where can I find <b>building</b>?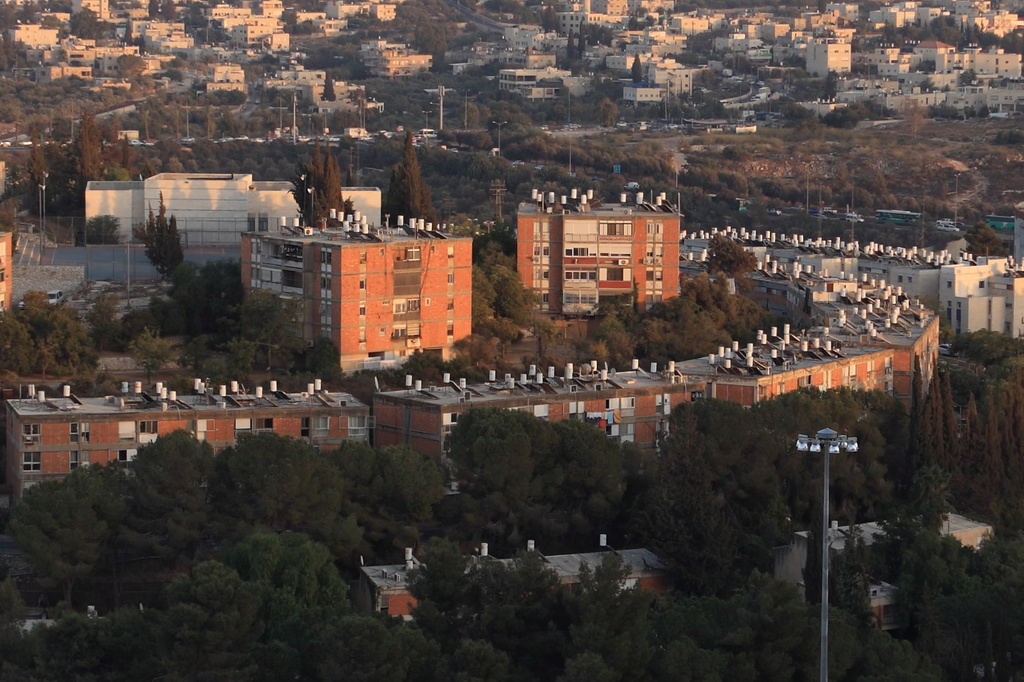
You can find it at box(367, 356, 700, 495).
